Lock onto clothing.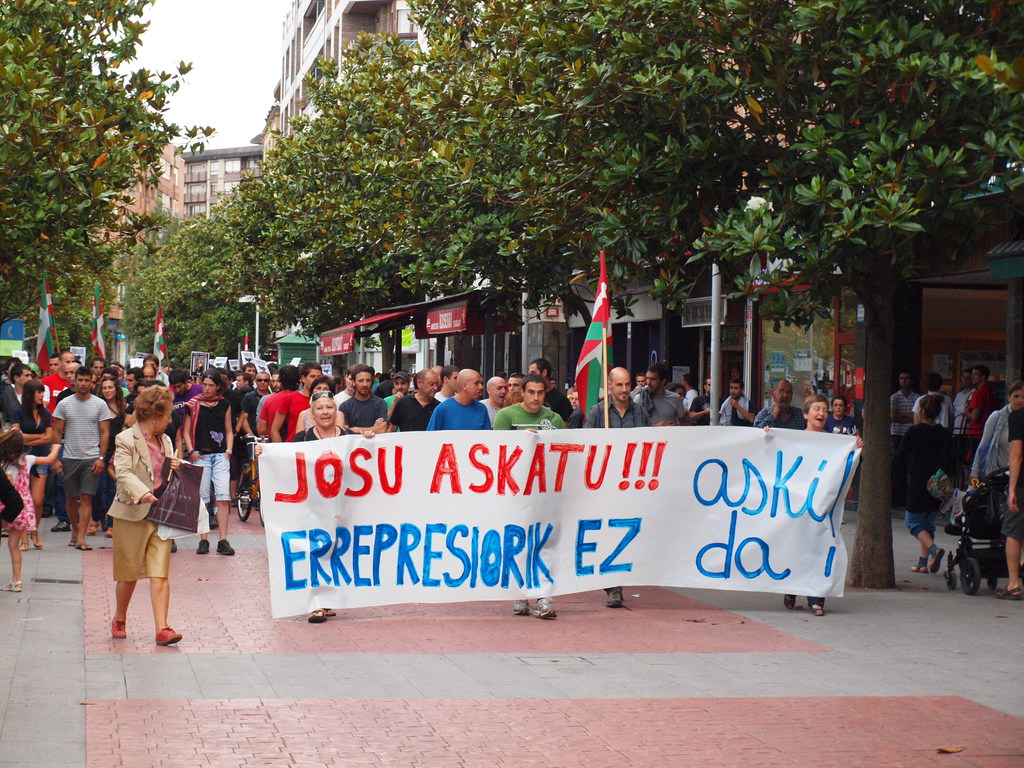
Locked: (17, 451, 58, 470).
